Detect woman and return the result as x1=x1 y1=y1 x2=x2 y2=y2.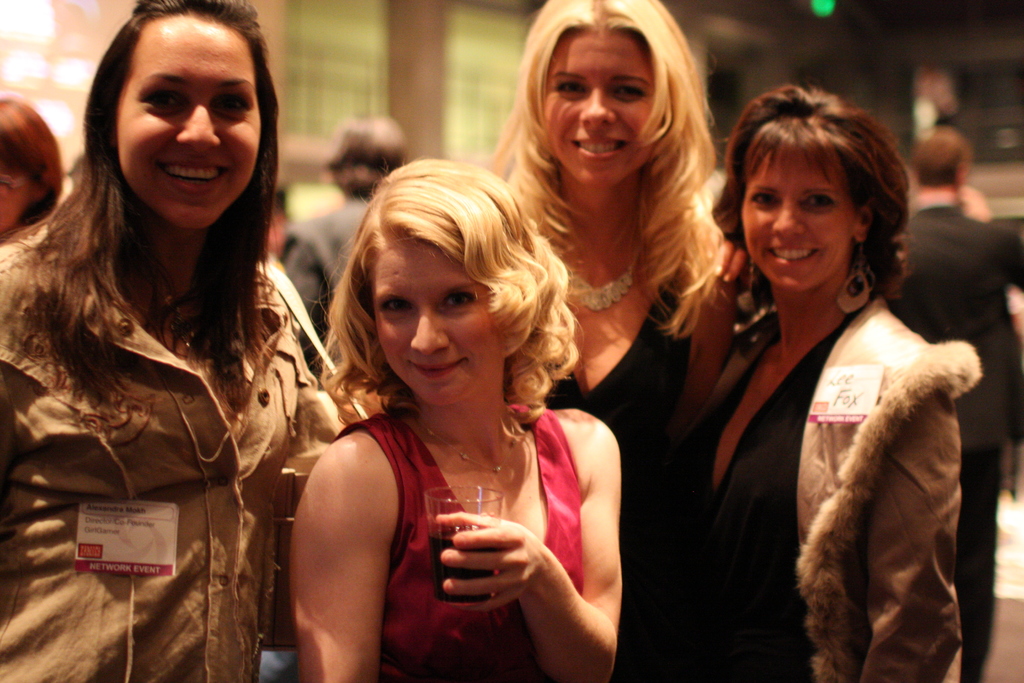
x1=0 y1=0 x2=351 y2=682.
